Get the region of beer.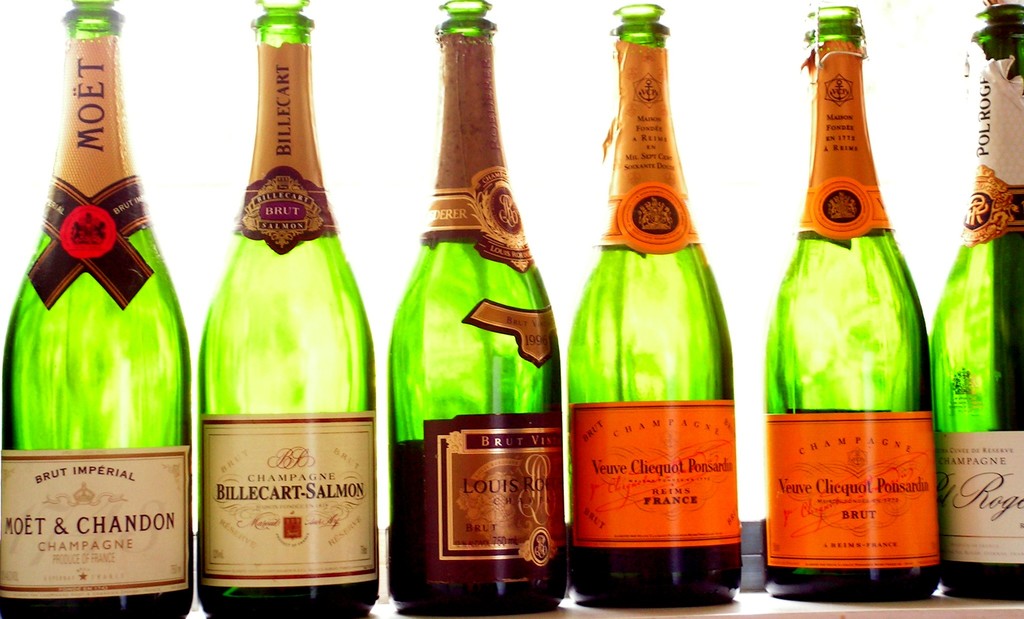
select_region(561, 0, 755, 614).
